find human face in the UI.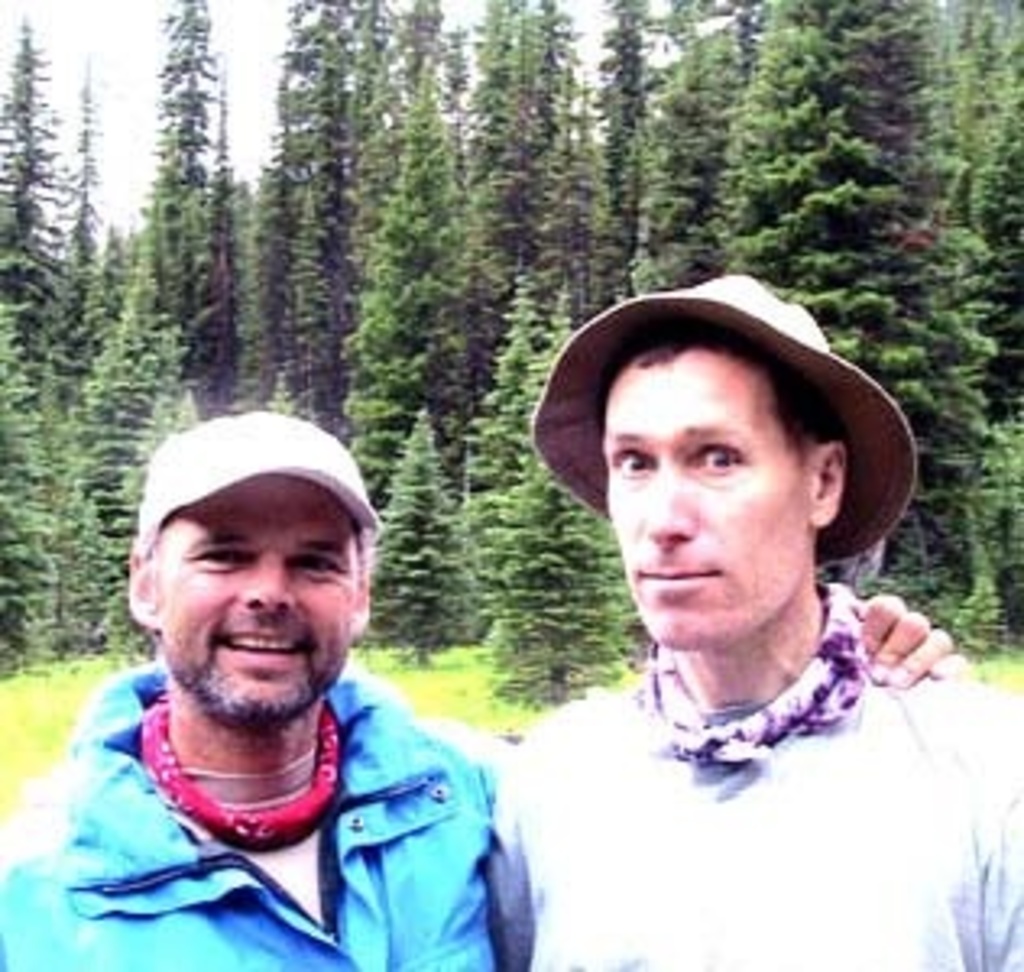
UI element at <bbox>149, 473, 353, 726</bbox>.
